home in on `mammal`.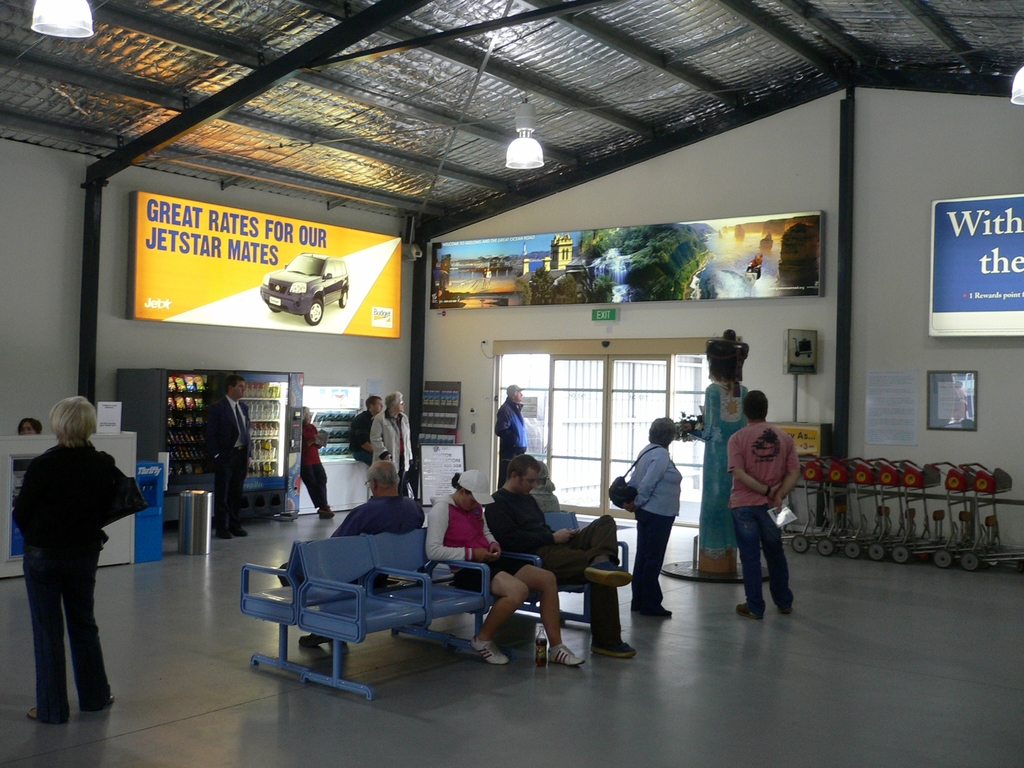
Homed in at (204, 373, 254, 541).
